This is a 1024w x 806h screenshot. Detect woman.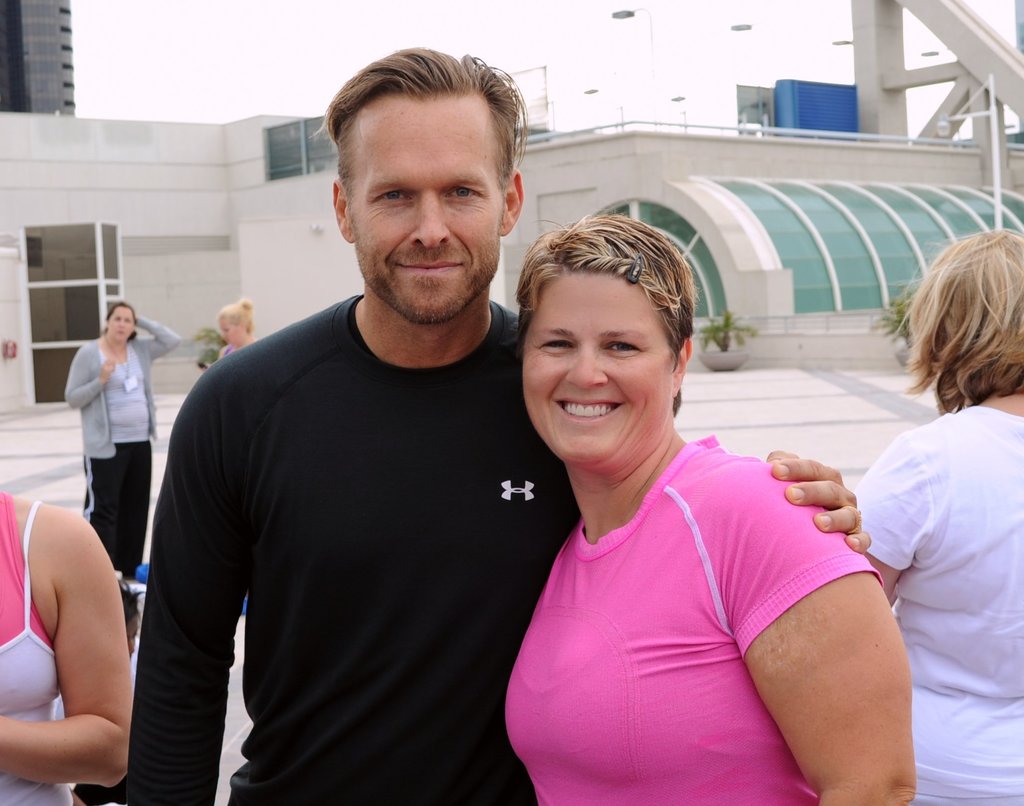
<bbox>65, 300, 182, 584</bbox>.
